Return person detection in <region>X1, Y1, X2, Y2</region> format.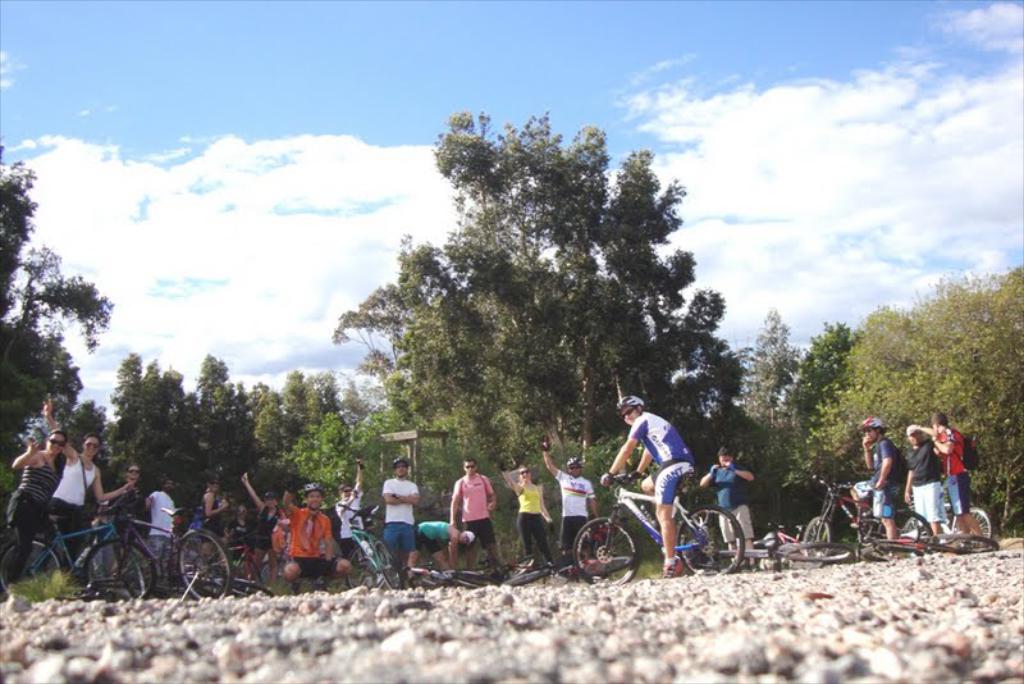
<region>692, 443, 758, 575</region>.
